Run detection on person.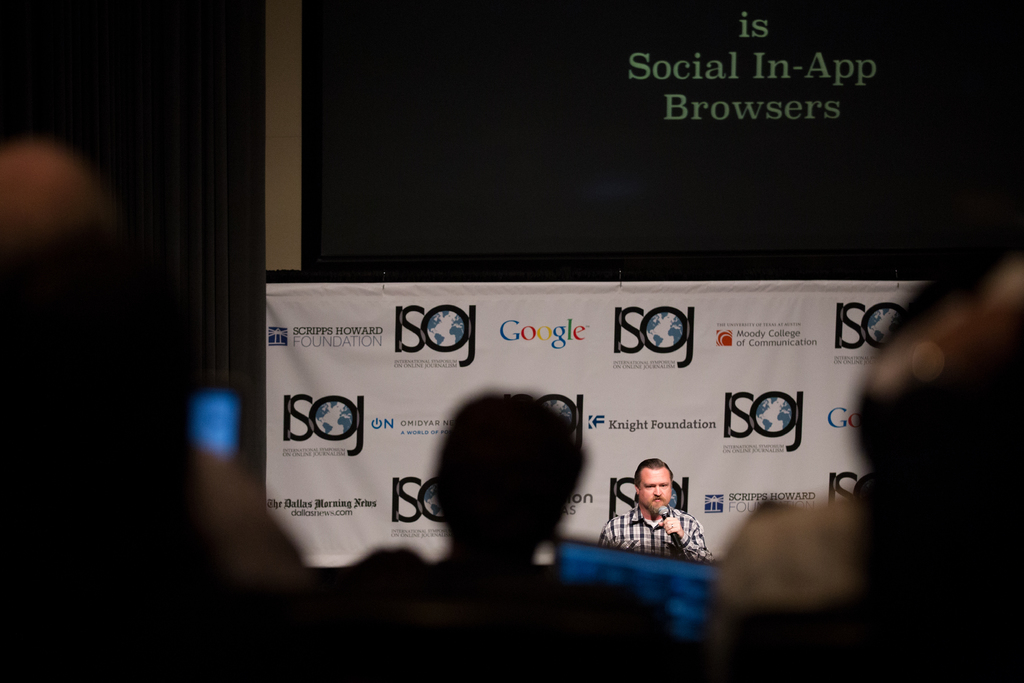
Result: BBox(408, 390, 605, 574).
